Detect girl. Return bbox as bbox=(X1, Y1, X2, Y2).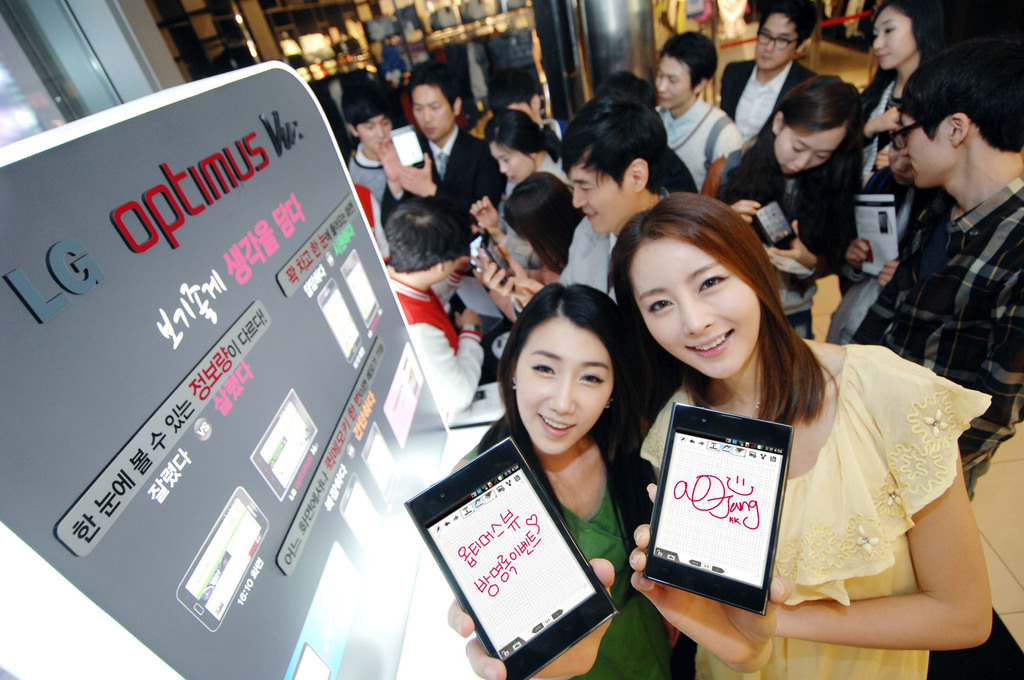
bbox=(825, 0, 925, 341).
